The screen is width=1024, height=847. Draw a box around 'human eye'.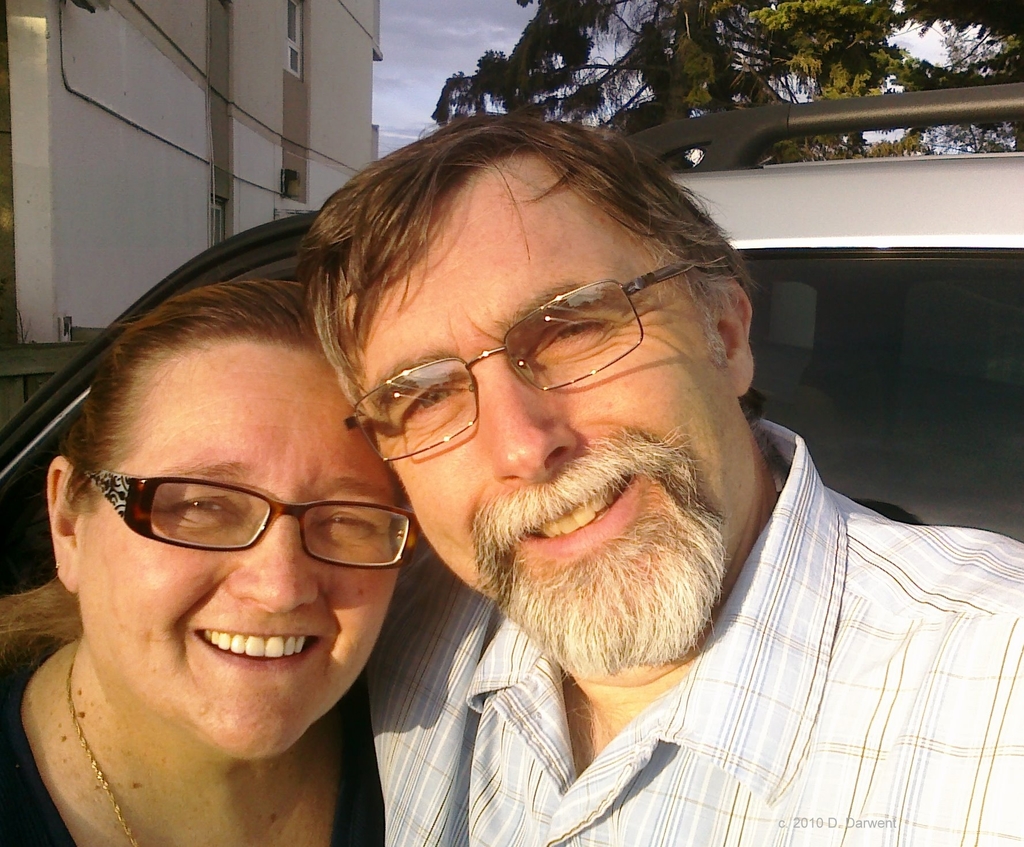
(158,487,239,531).
